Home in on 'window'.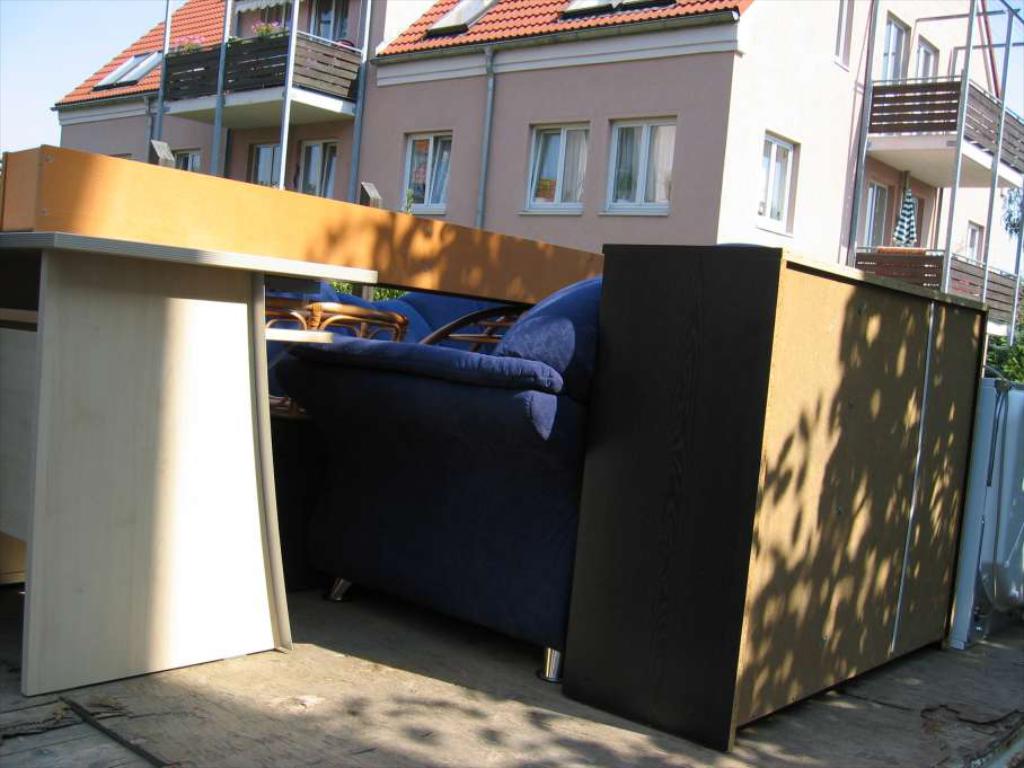
Homed in at box=[597, 90, 680, 201].
